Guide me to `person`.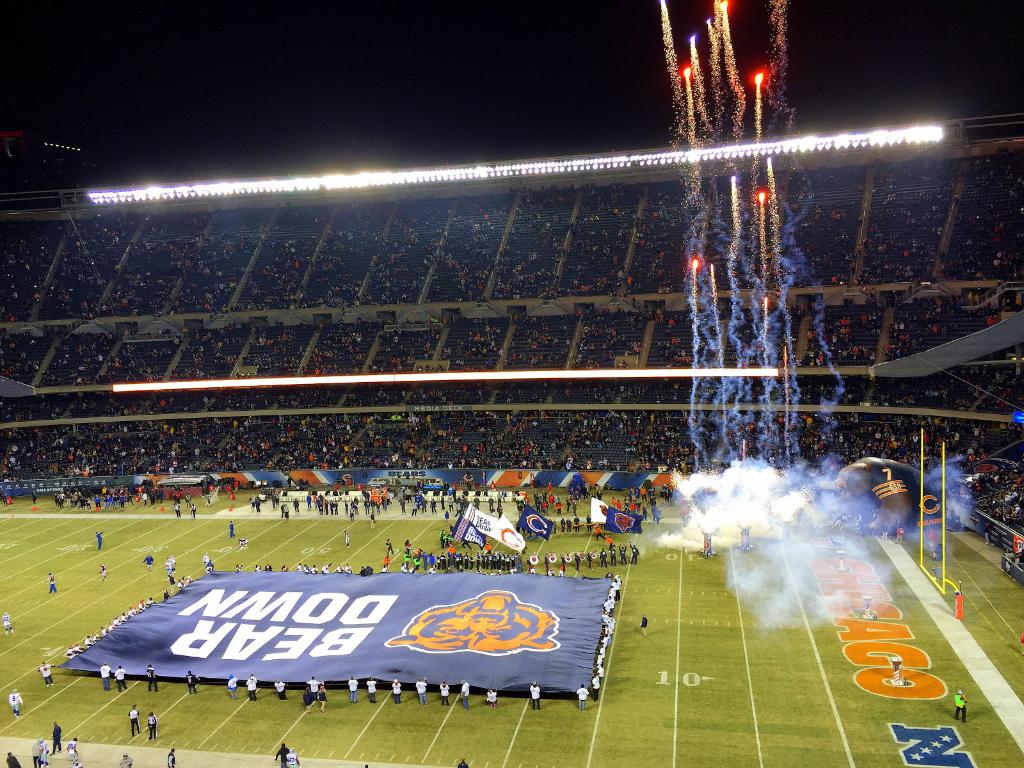
Guidance: rect(360, 764, 371, 767).
